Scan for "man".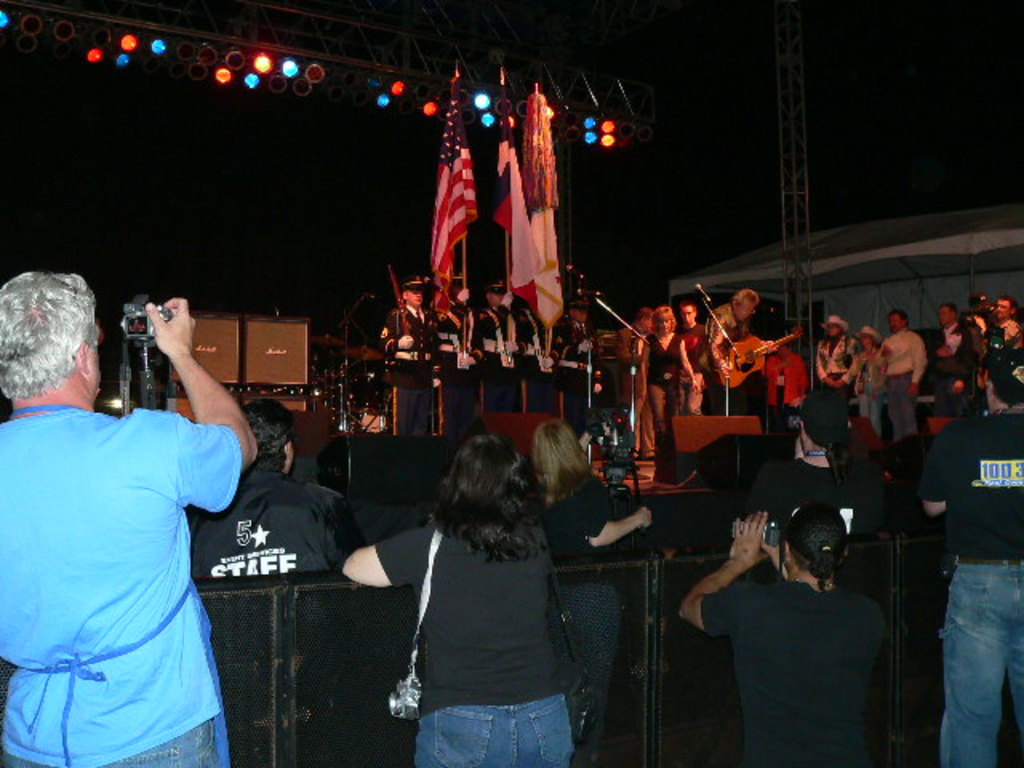
Scan result: x1=989 y1=293 x2=1022 y2=347.
